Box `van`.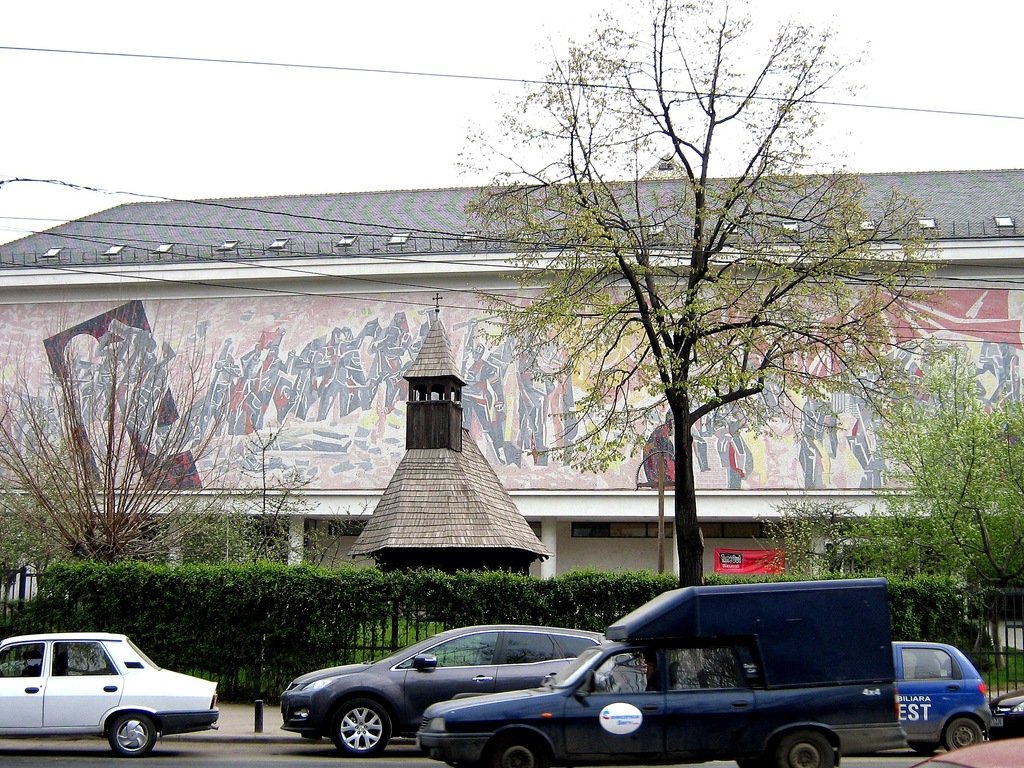
417:575:909:767.
